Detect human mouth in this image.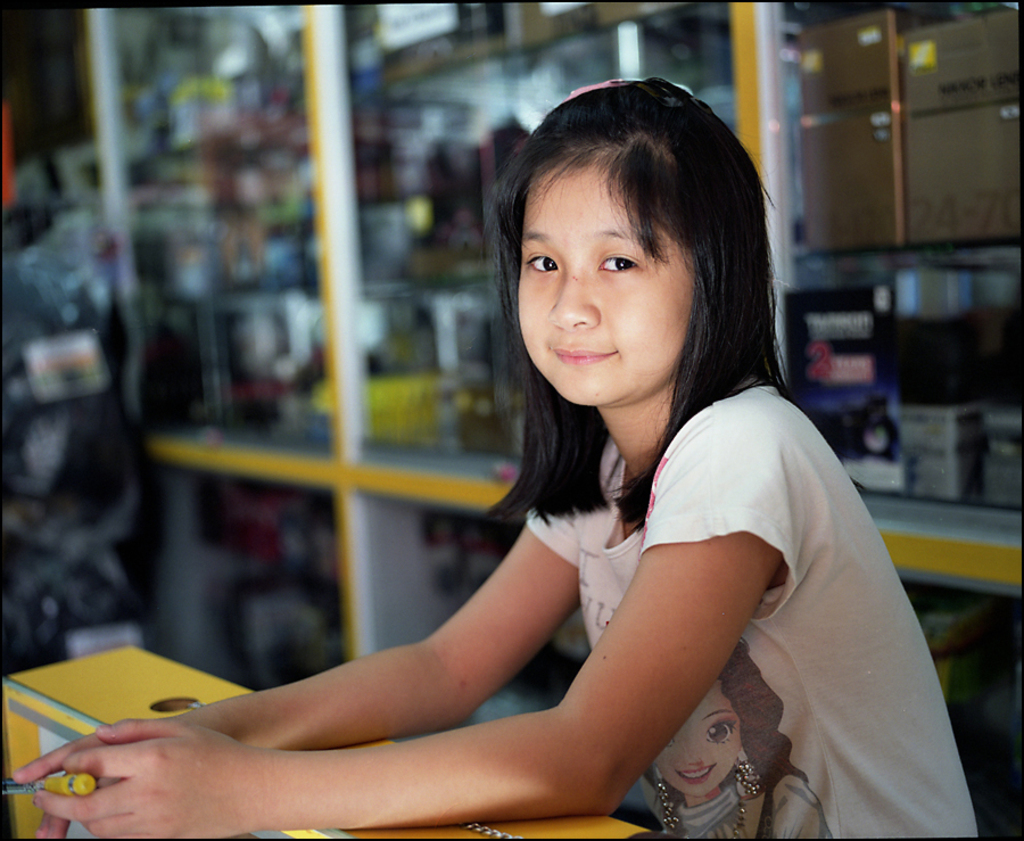
Detection: 556:351:612:366.
